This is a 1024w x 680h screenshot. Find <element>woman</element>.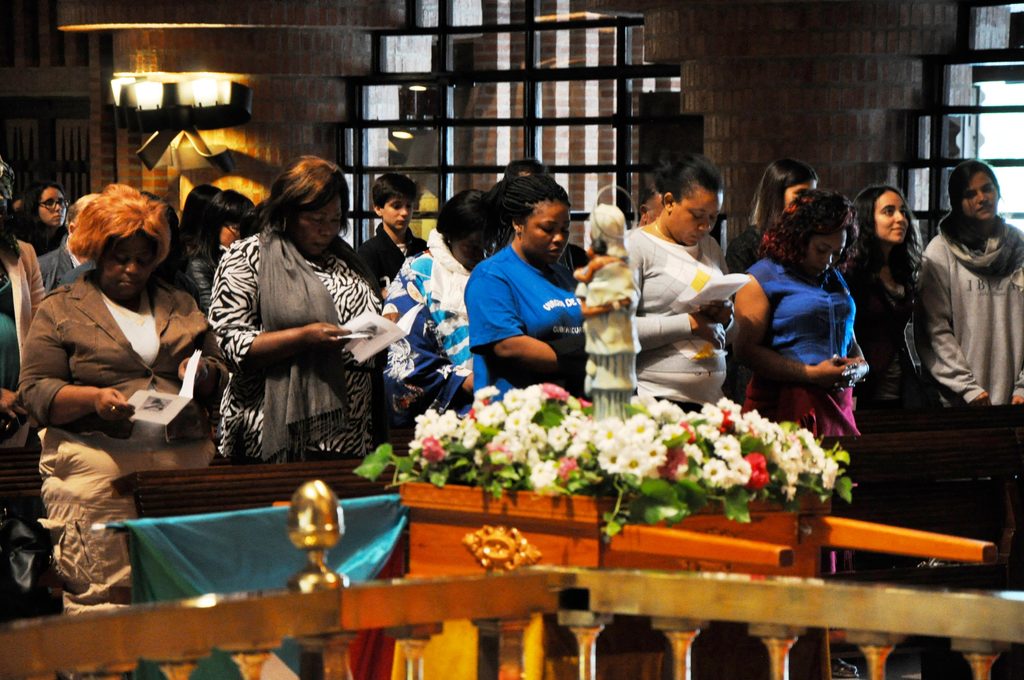
Bounding box: [198,152,387,487].
